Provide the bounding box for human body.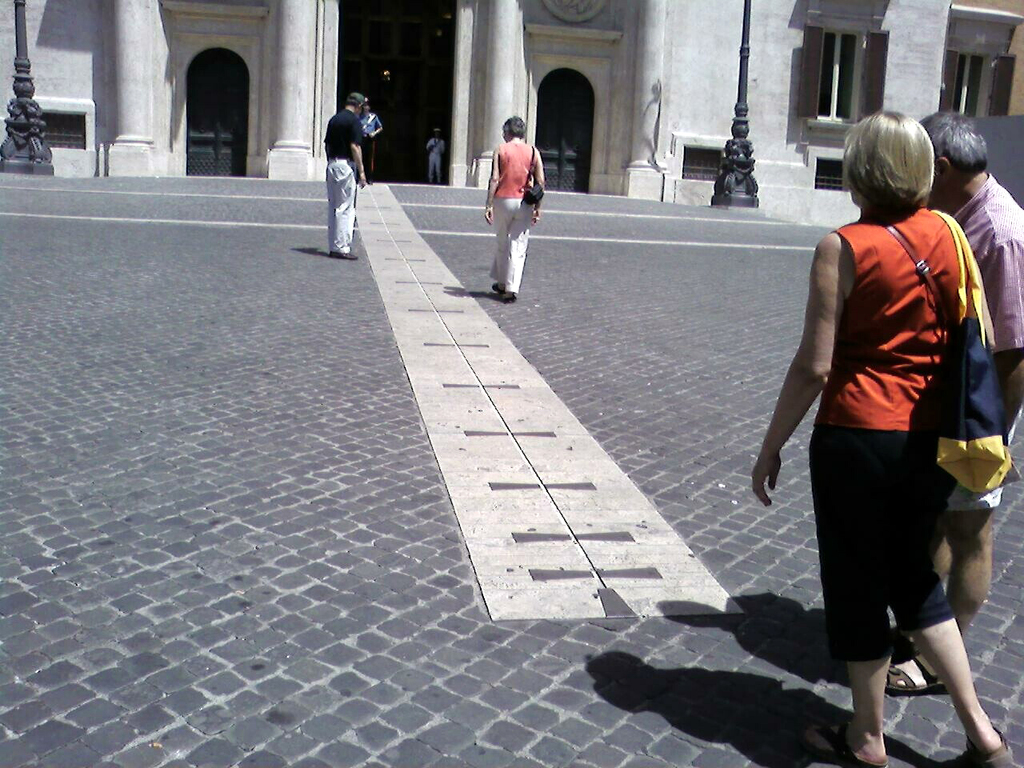
l=321, t=94, r=366, b=259.
